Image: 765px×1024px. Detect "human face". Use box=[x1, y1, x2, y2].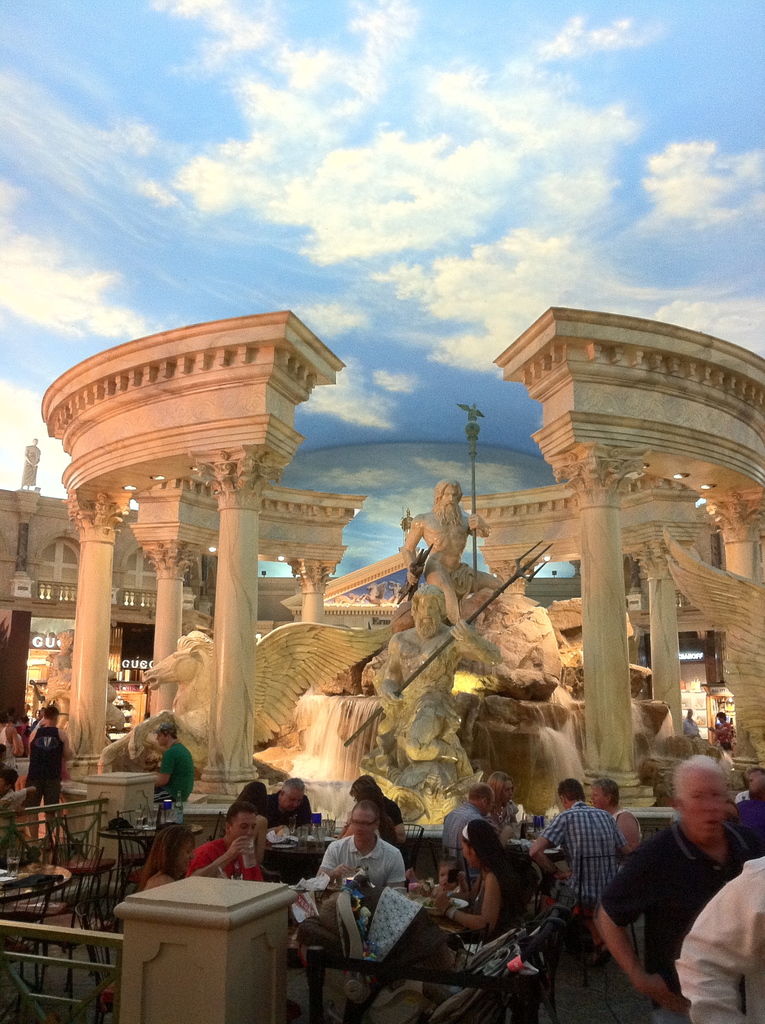
box=[230, 813, 256, 841].
